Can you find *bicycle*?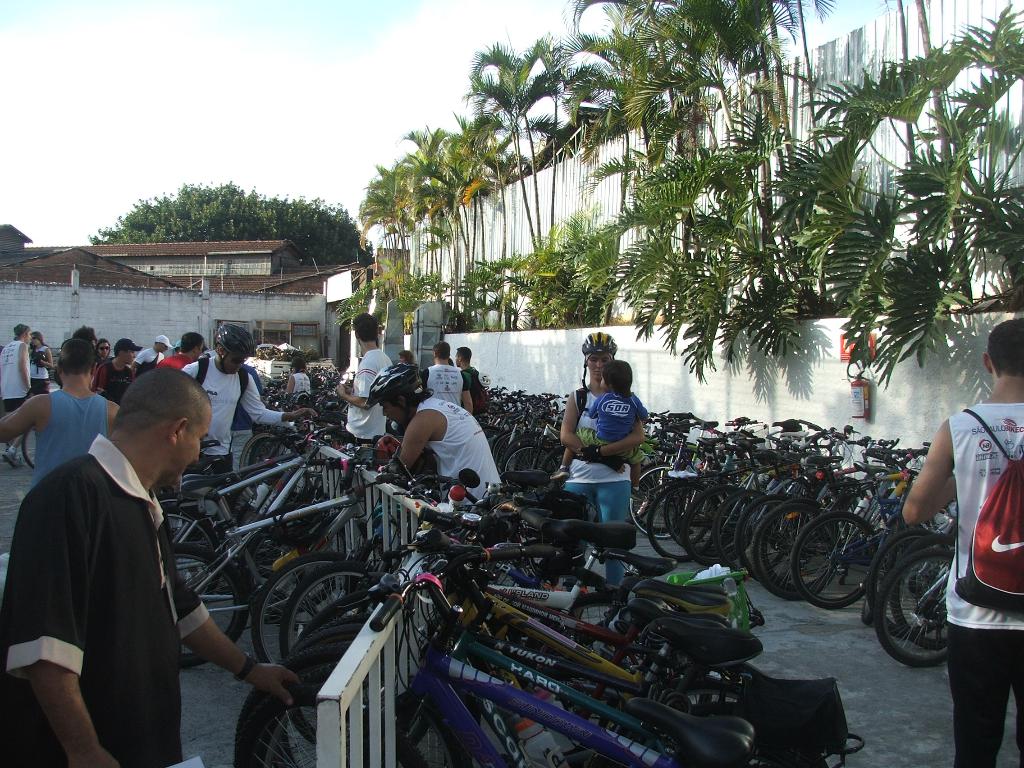
Yes, bounding box: 150 449 363 594.
